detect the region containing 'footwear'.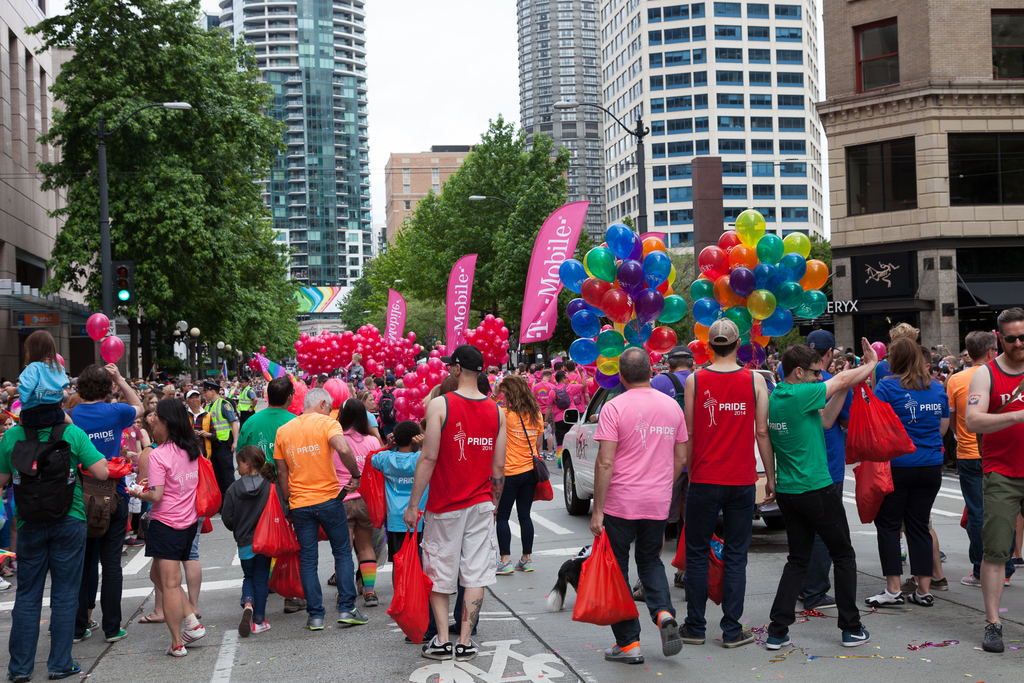
{"left": 657, "top": 609, "right": 685, "bottom": 654}.
